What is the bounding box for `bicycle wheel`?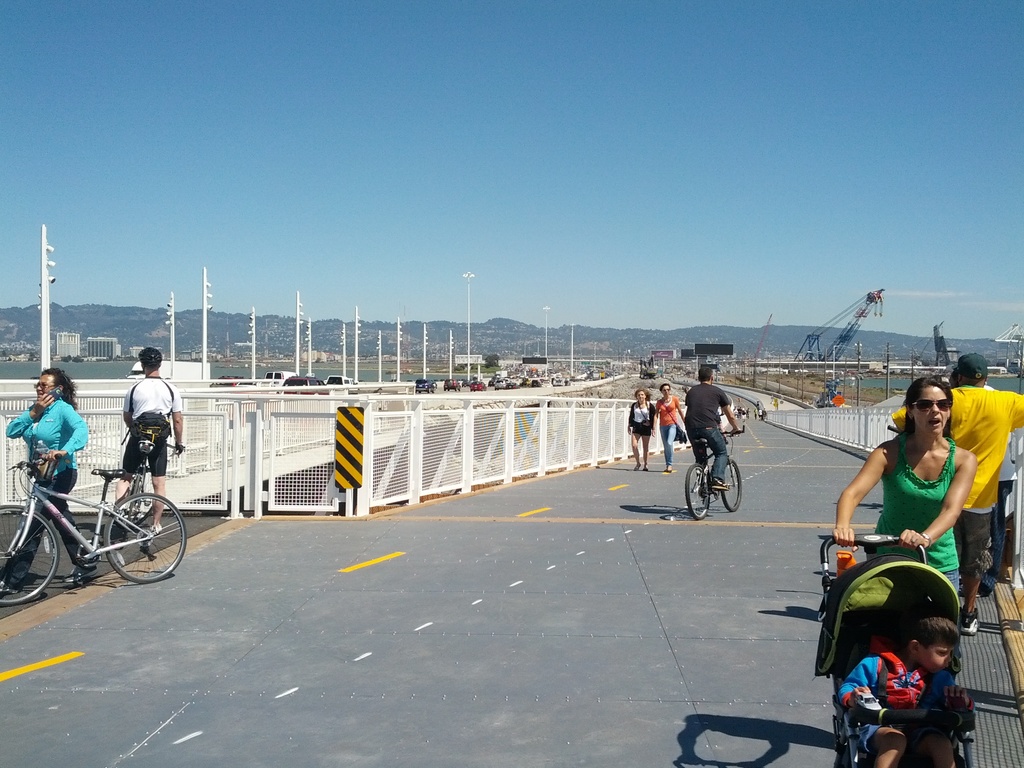
<region>721, 458, 742, 514</region>.
